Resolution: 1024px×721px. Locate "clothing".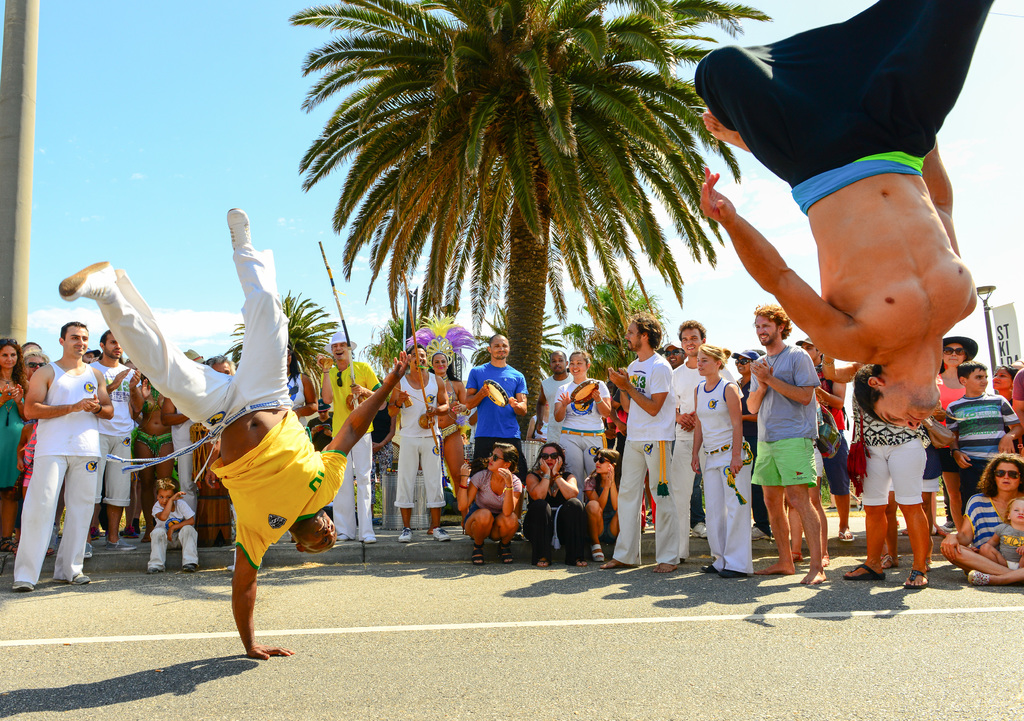
crop(852, 391, 924, 507).
